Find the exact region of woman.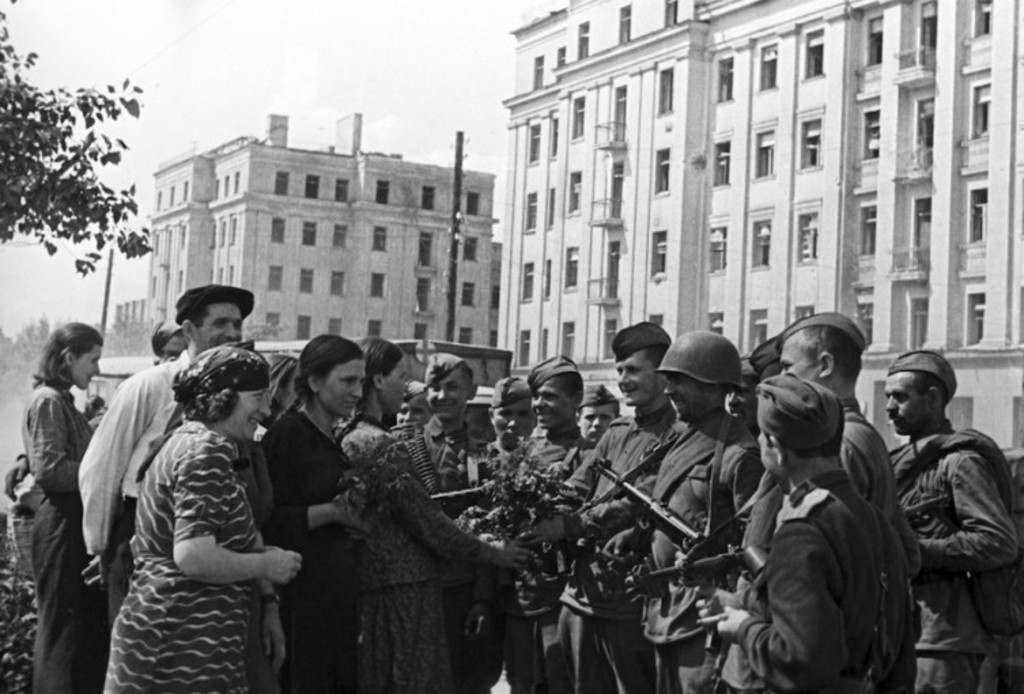
Exact region: detection(84, 344, 305, 693).
